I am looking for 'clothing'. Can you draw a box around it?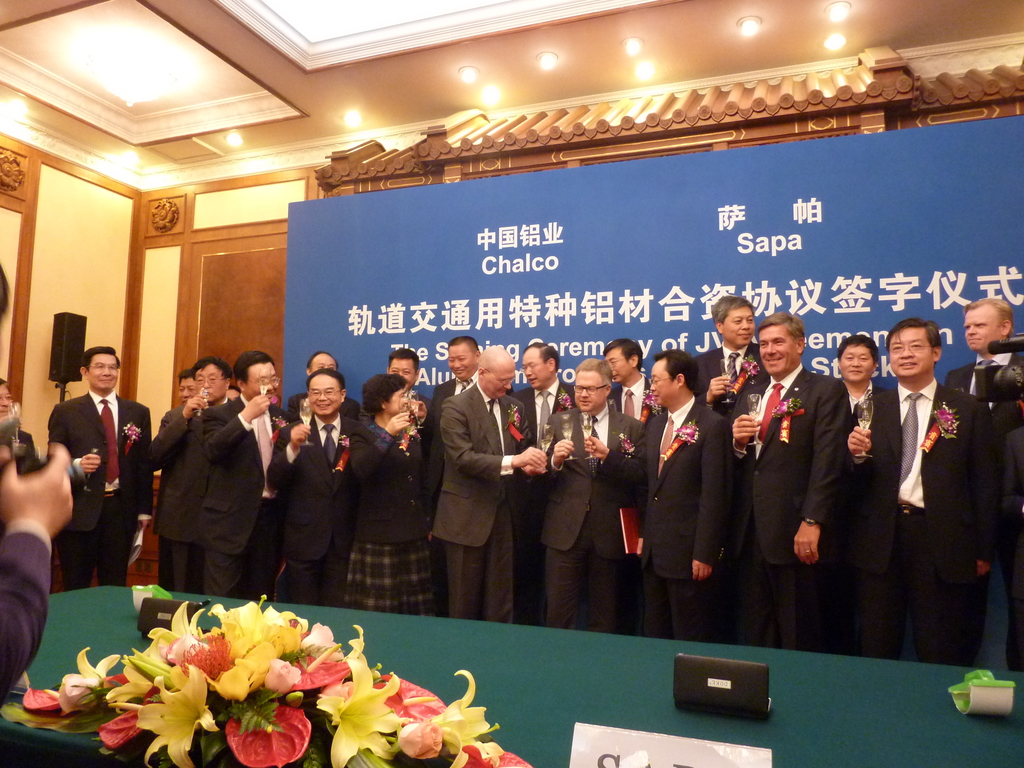
Sure, the bounding box is (44, 385, 150, 595).
